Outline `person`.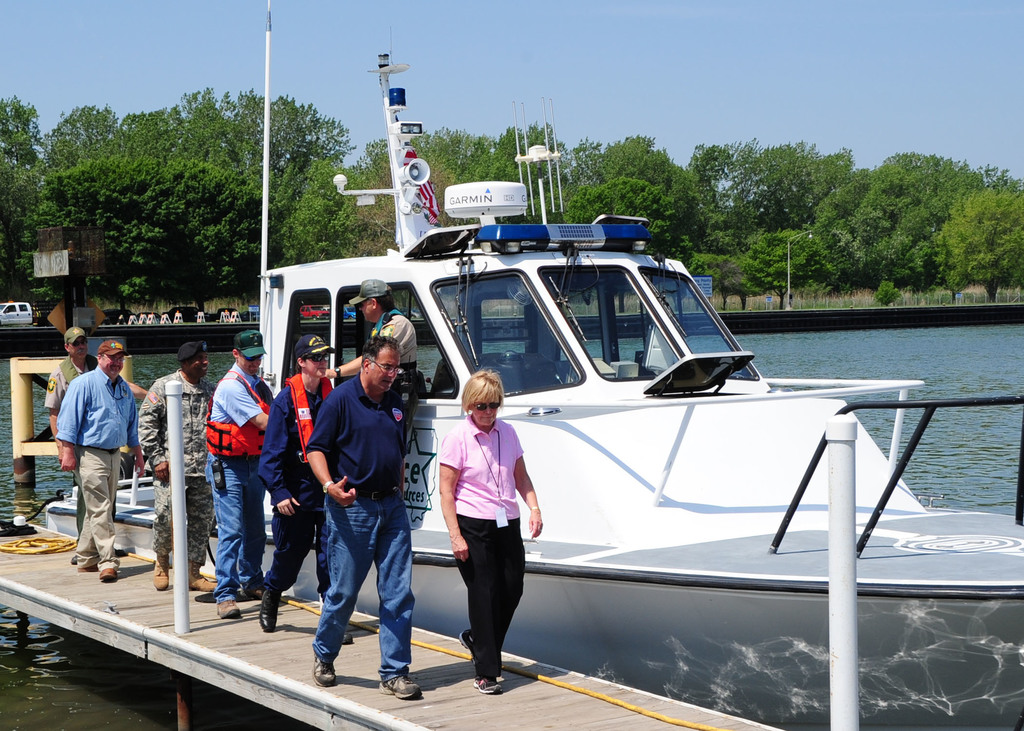
Outline: [left=305, top=351, right=401, bottom=694].
